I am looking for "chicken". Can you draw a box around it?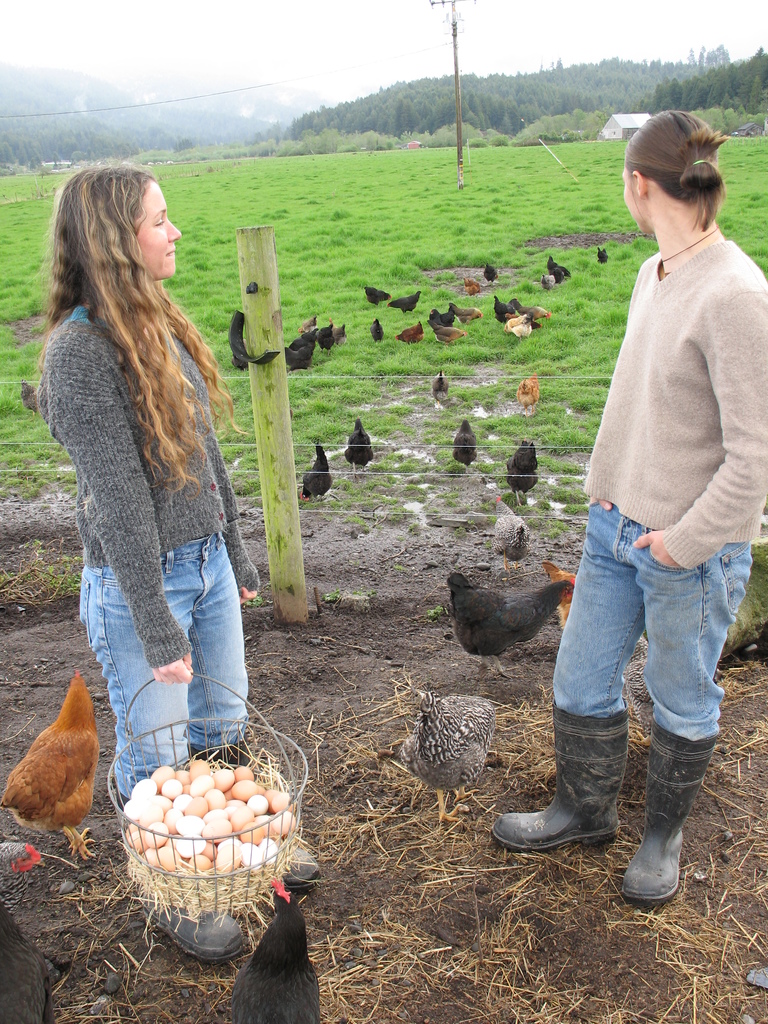
Sure, the bounding box is bbox=[441, 301, 486, 330].
